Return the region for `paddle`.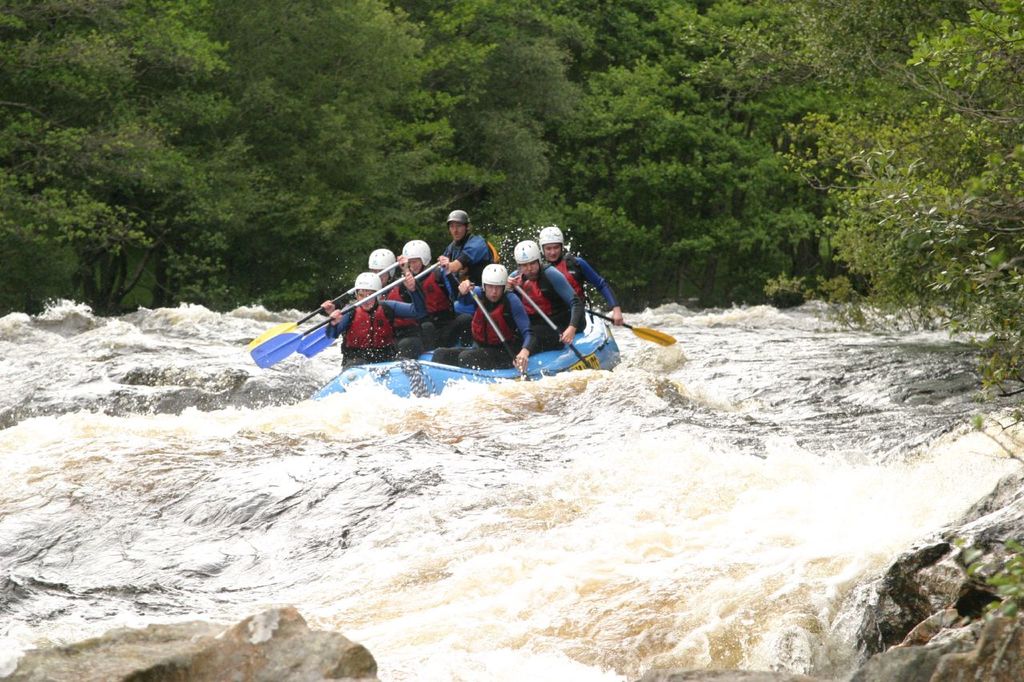
bbox=[246, 261, 398, 351].
